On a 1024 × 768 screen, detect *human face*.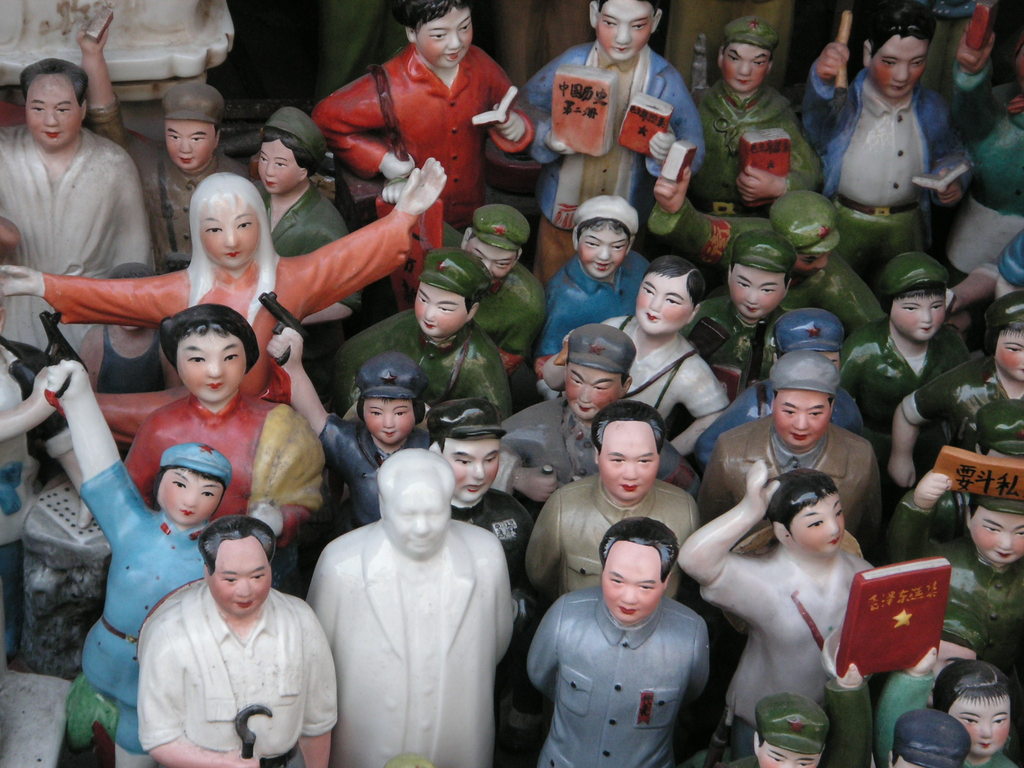
<box>792,492,849,558</box>.
